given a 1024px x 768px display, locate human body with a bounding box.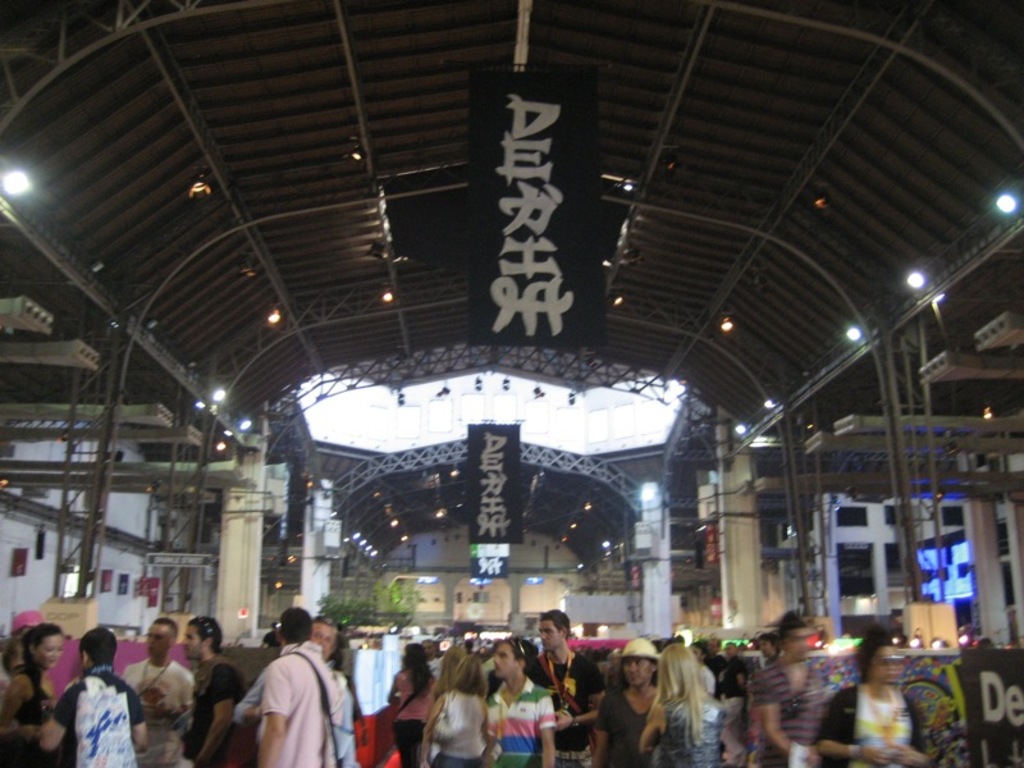
Located: <bbox>45, 649, 127, 767</bbox>.
